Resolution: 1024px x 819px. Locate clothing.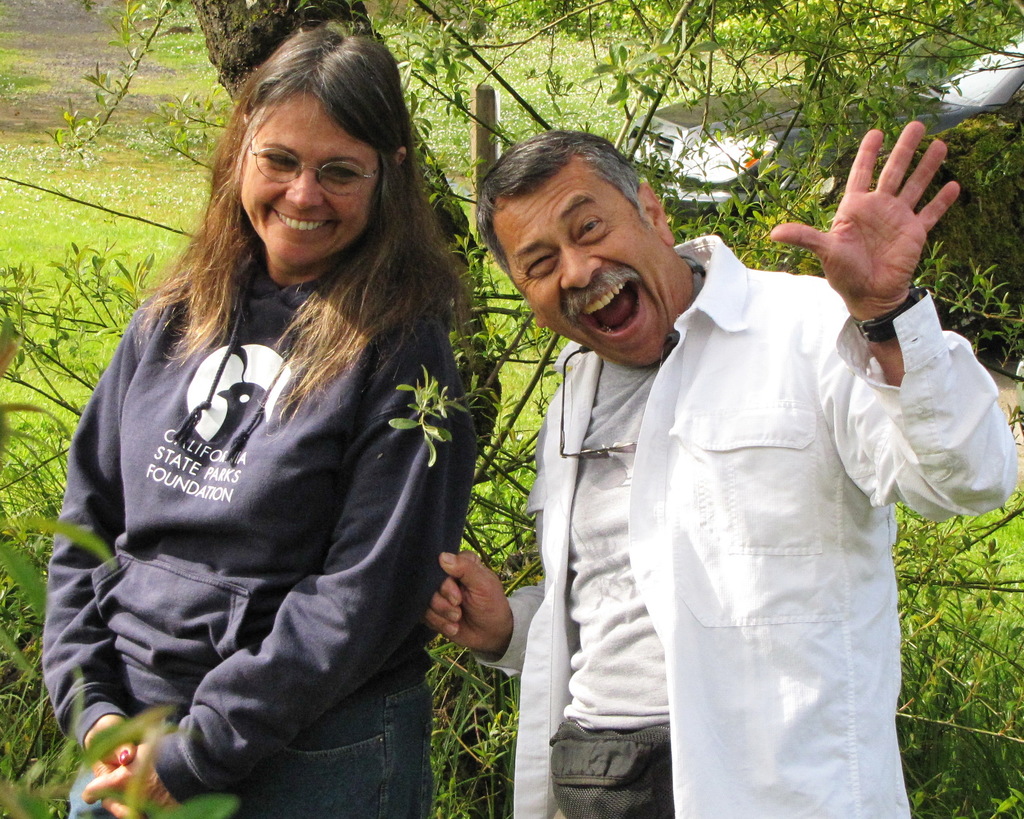
x1=35 y1=264 x2=476 y2=818.
